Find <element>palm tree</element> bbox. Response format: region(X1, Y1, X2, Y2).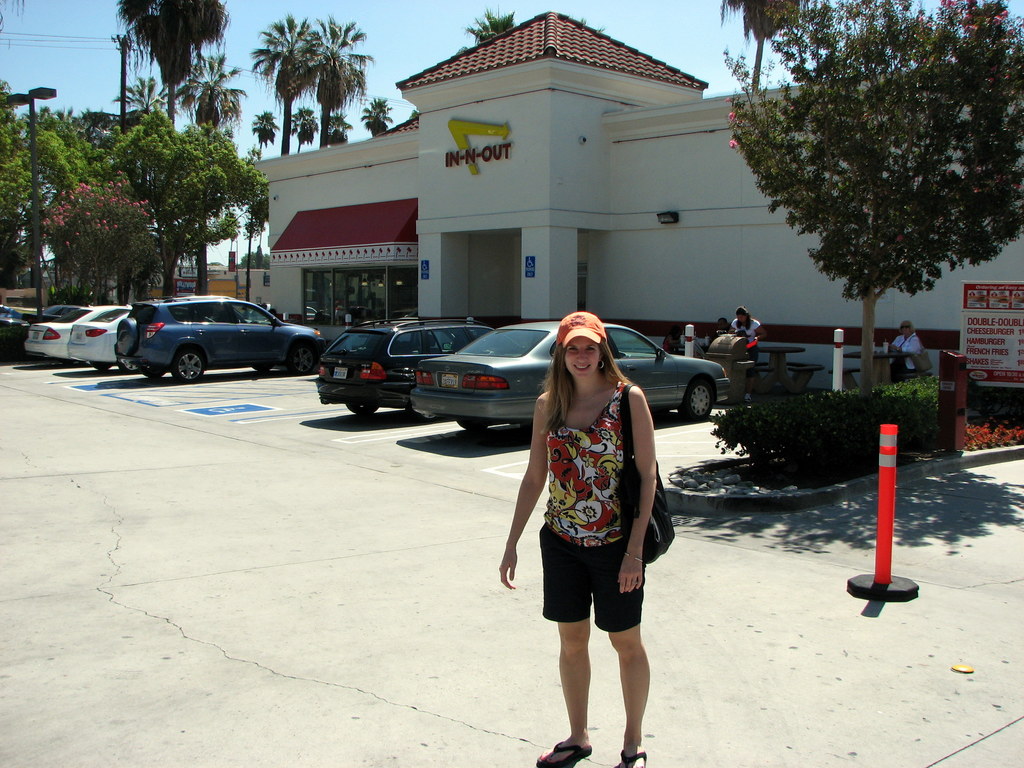
region(147, 52, 249, 219).
